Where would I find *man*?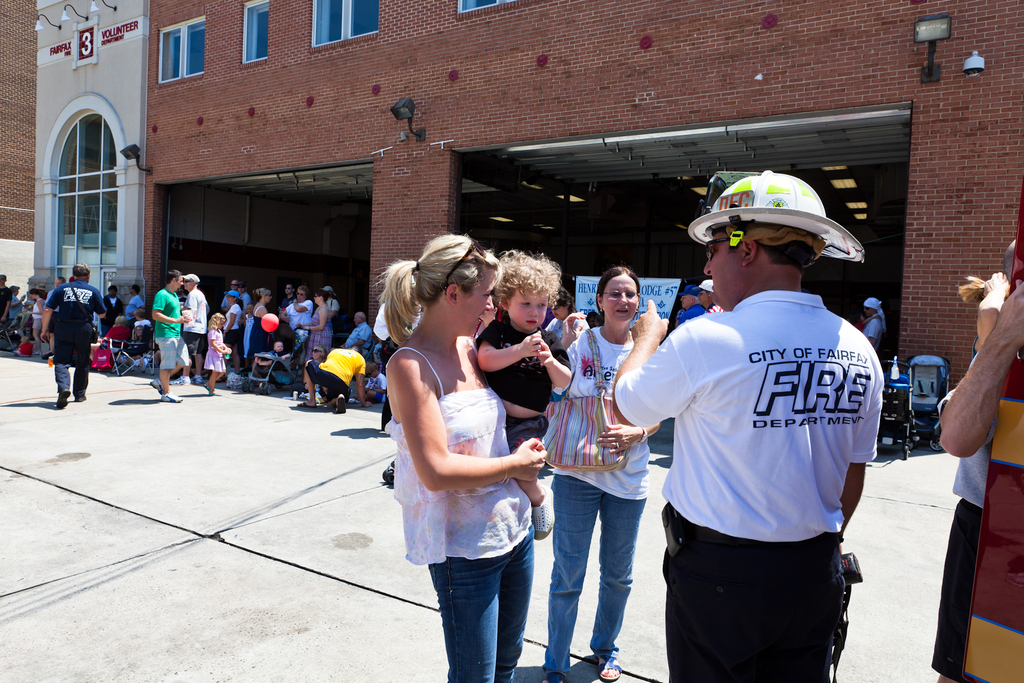
At region(150, 269, 191, 403).
